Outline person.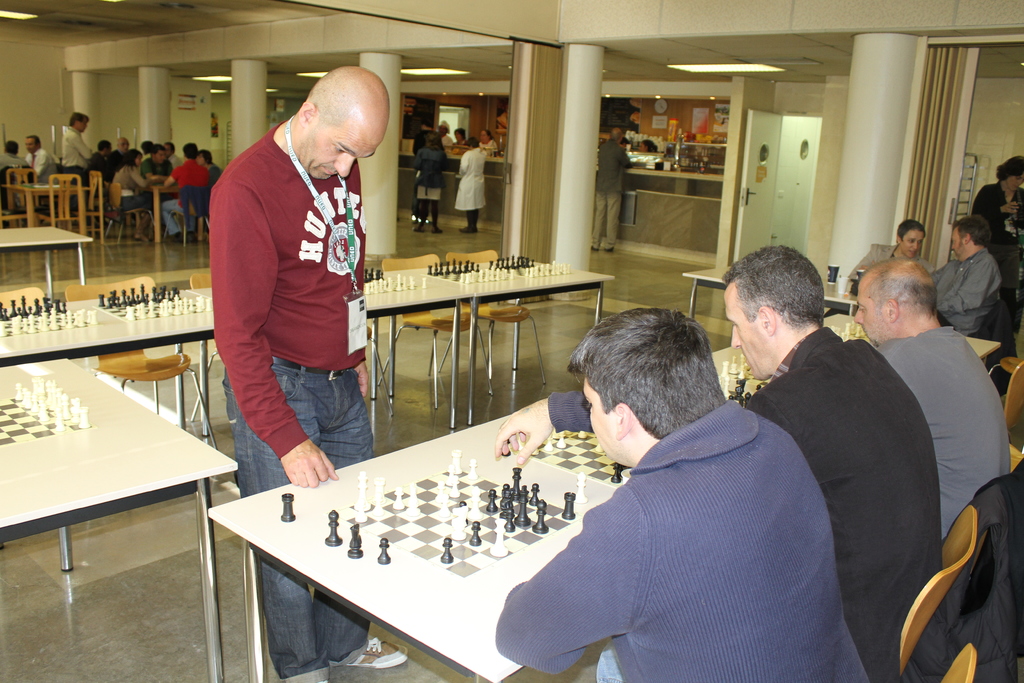
Outline: <region>0, 139, 35, 201</region>.
